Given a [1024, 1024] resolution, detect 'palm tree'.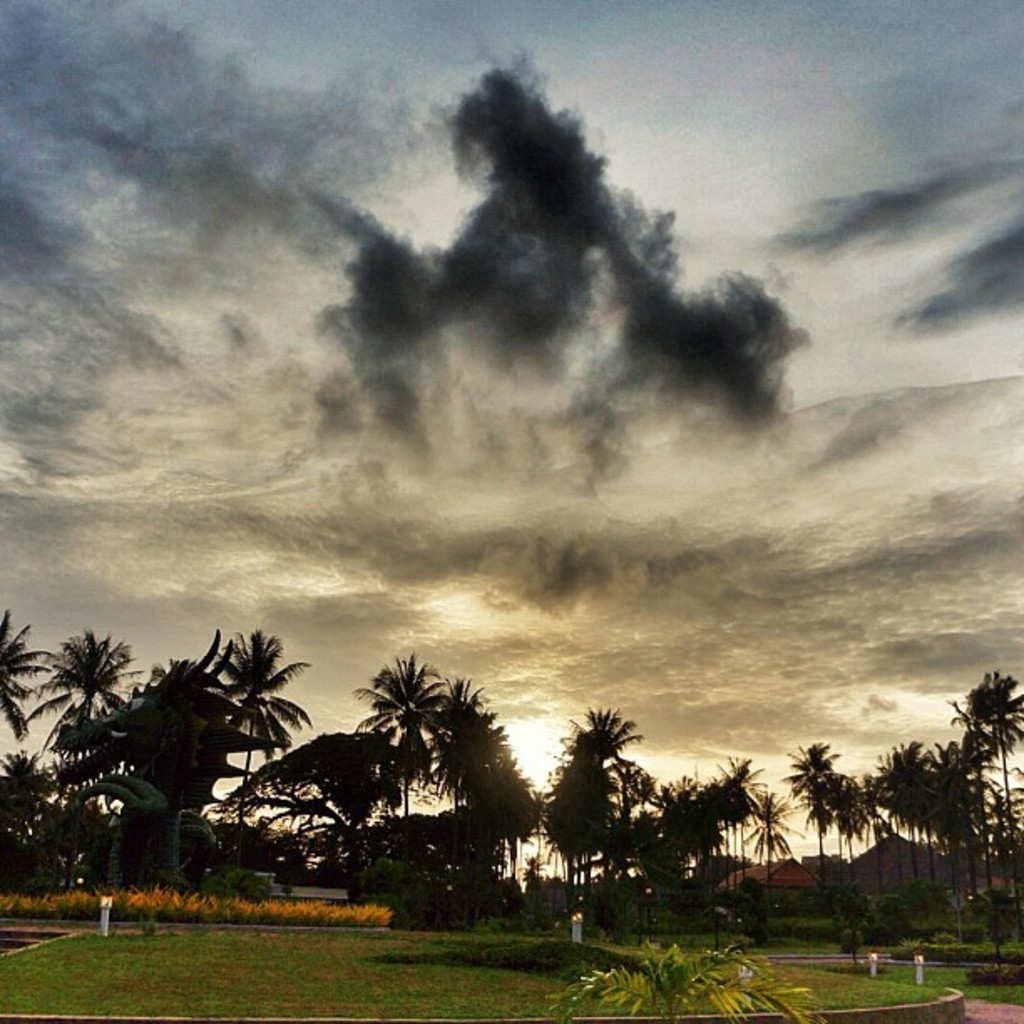
(x1=561, y1=709, x2=621, y2=909).
